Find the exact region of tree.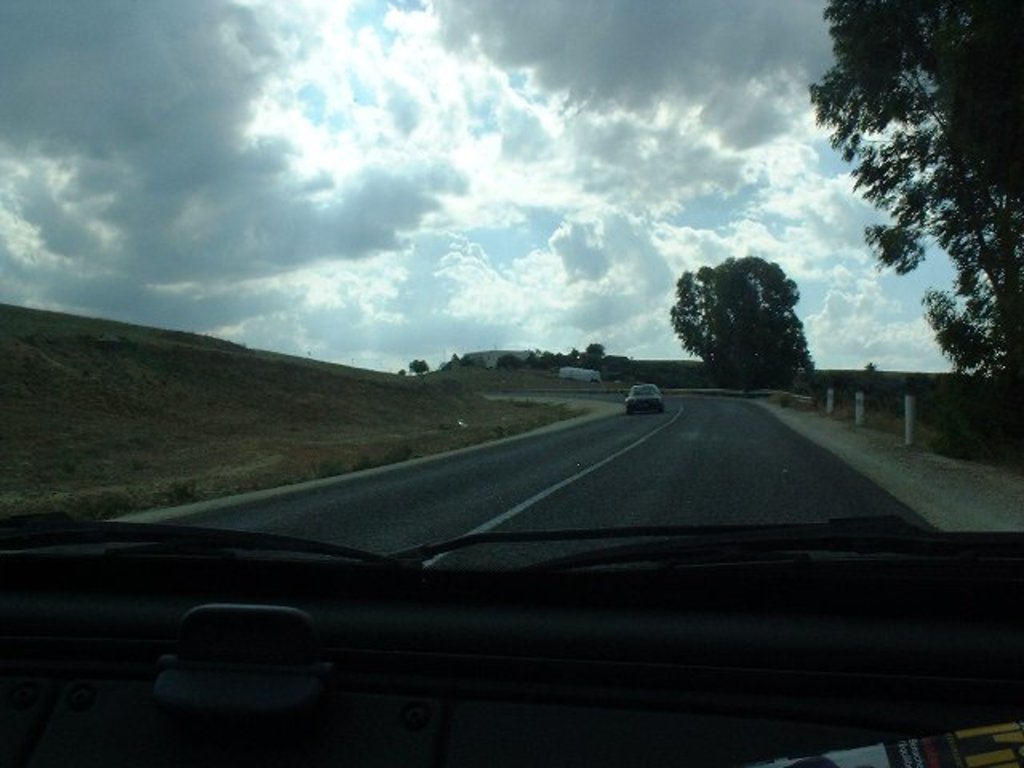
Exact region: 797 3 1002 437.
